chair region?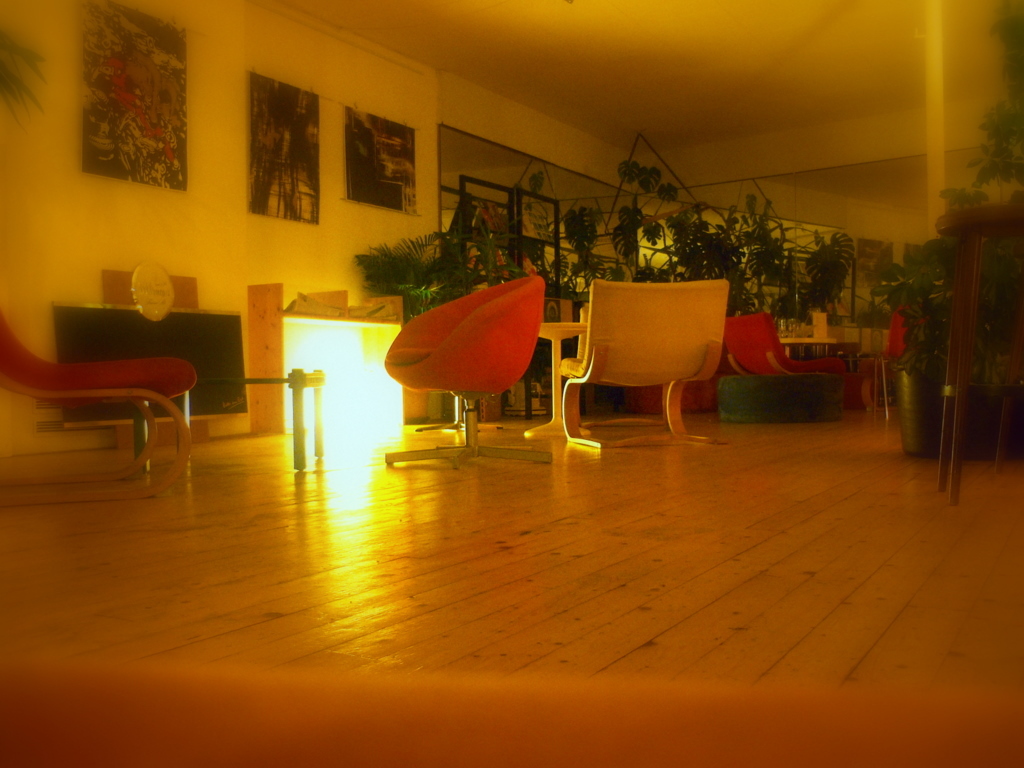
373:268:557:468
